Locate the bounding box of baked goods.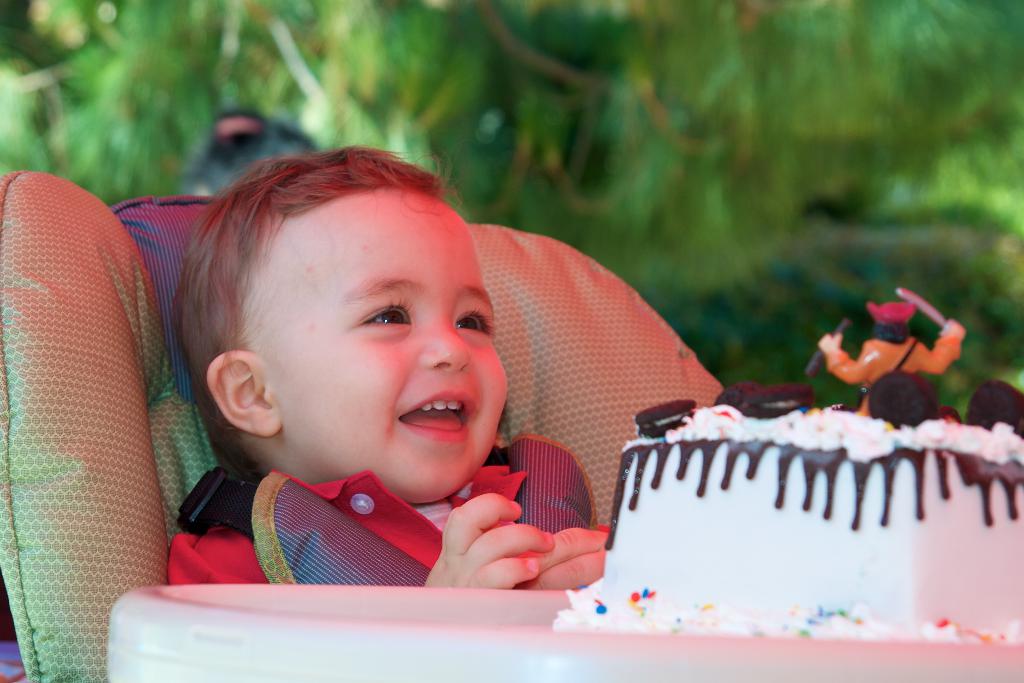
Bounding box: [x1=555, y1=393, x2=1023, y2=613].
